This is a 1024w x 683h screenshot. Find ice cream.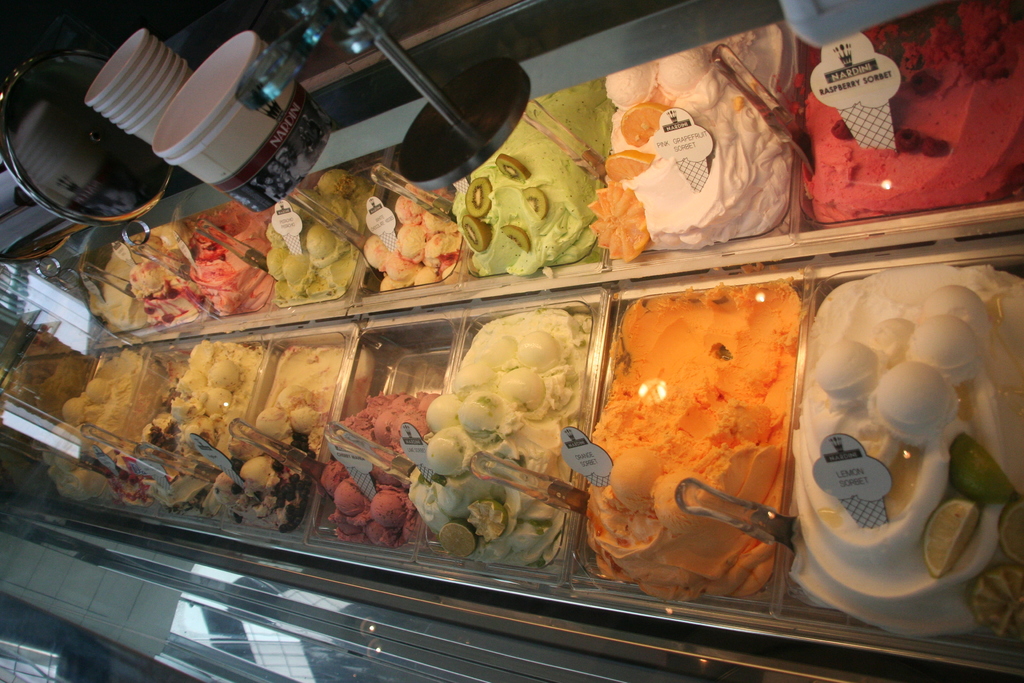
Bounding box: box(320, 383, 438, 545).
